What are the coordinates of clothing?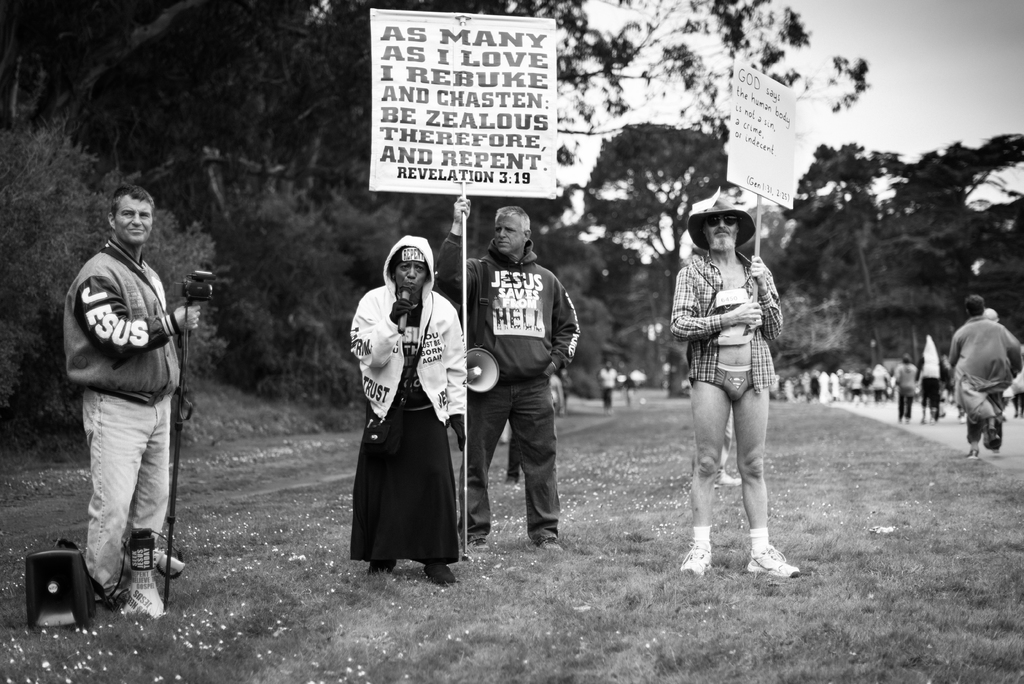
pyautogui.locateOnScreen(664, 240, 787, 403).
